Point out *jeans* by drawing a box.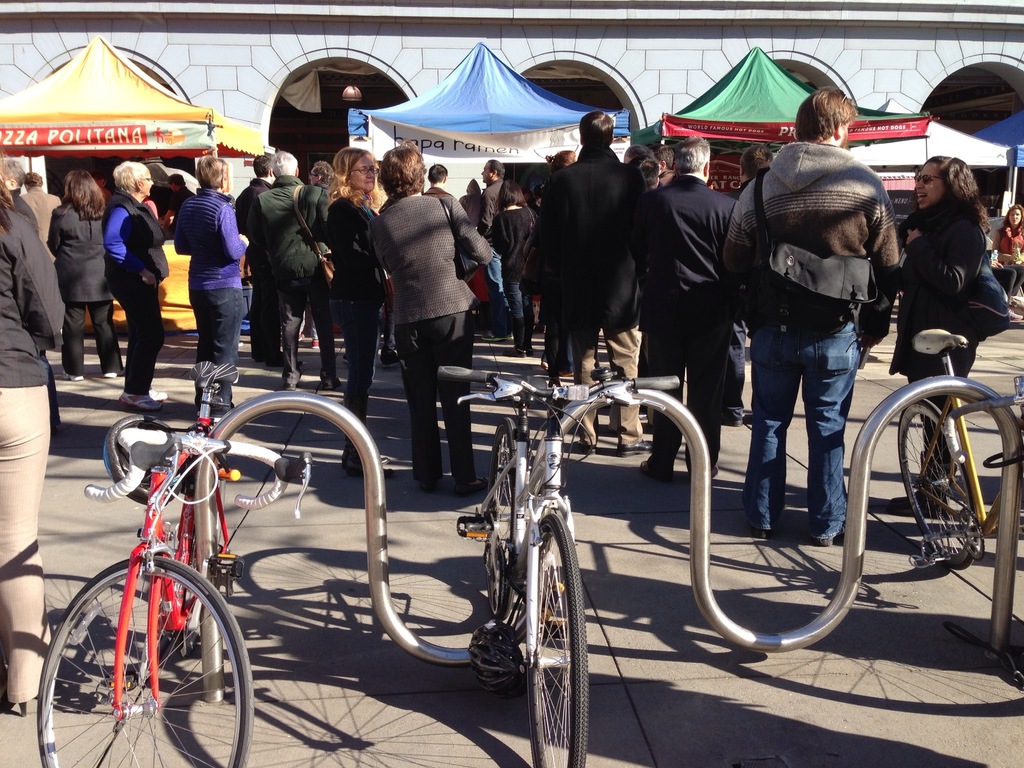
pyautogui.locateOnScreen(988, 262, 1023, 294).
